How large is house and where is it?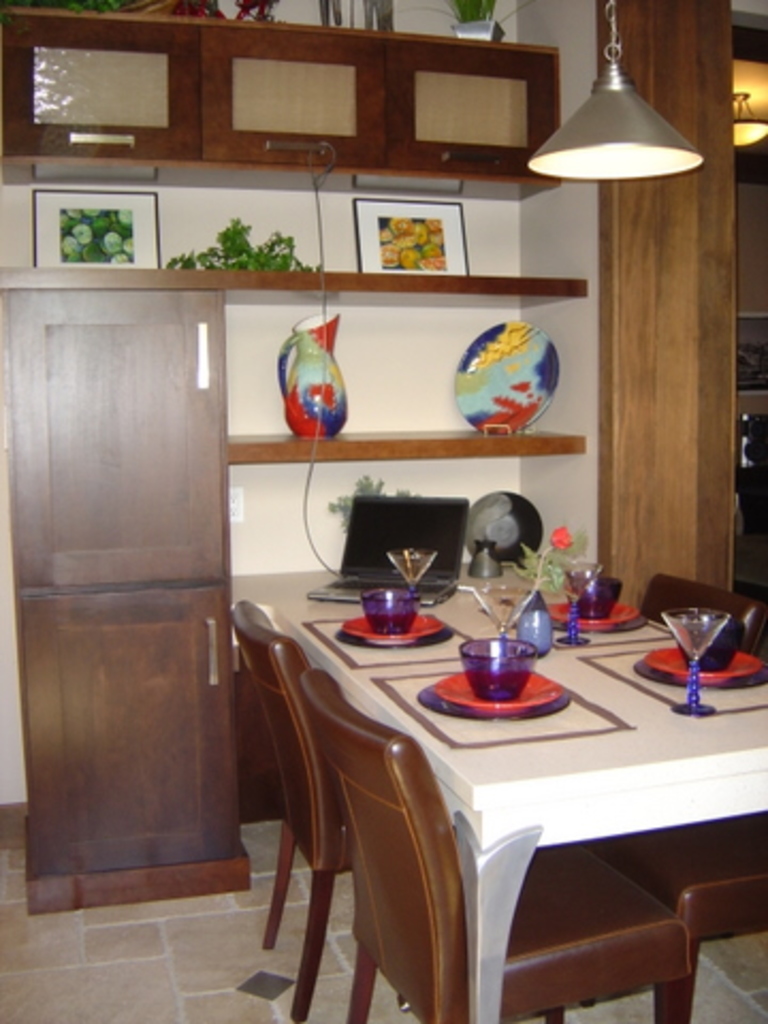
Bounding box: (x1=0, y1=0, x2=767, y2=832).
